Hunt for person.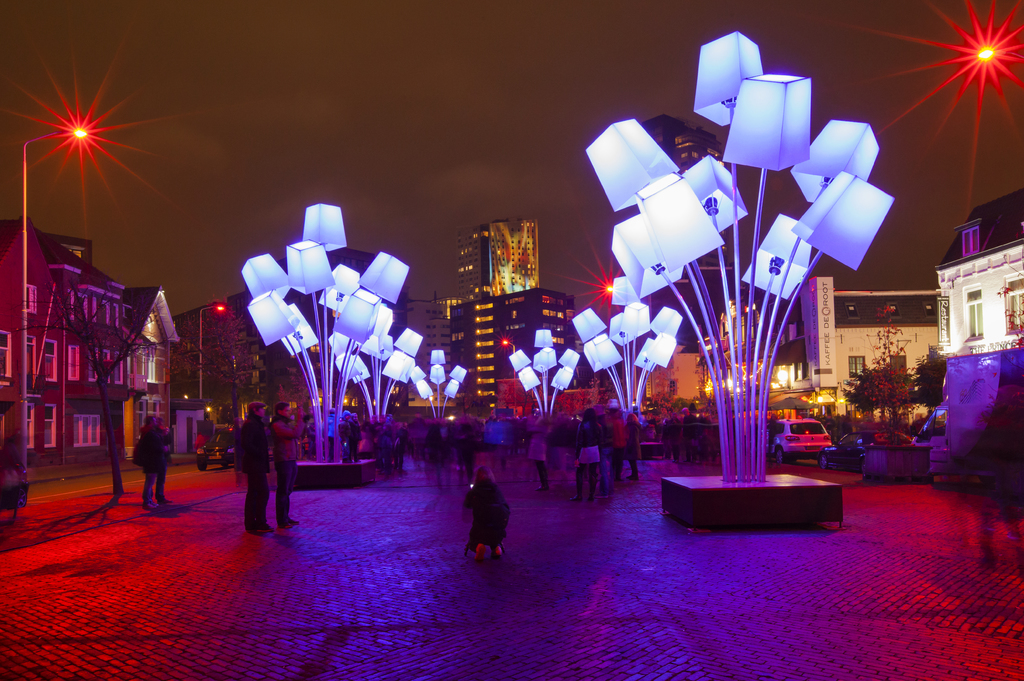
Hunted down at bbox=[339, 410, 353, 461].
